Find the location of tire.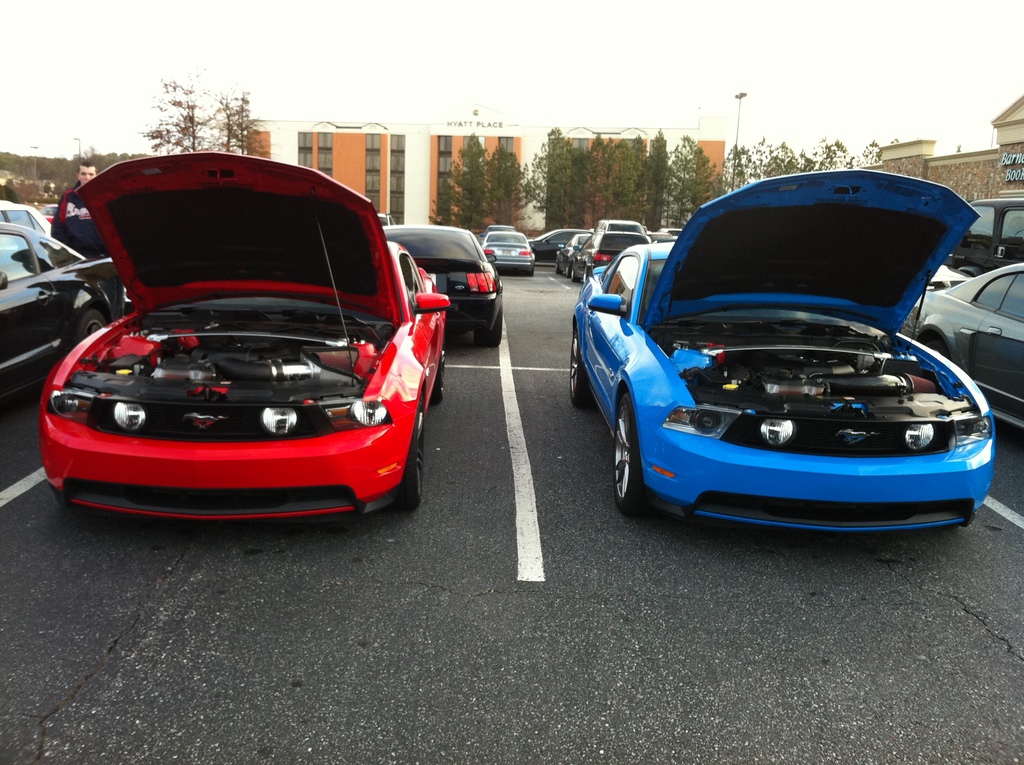
Location: x1=920 y1=341 x2=948 y2=356.
